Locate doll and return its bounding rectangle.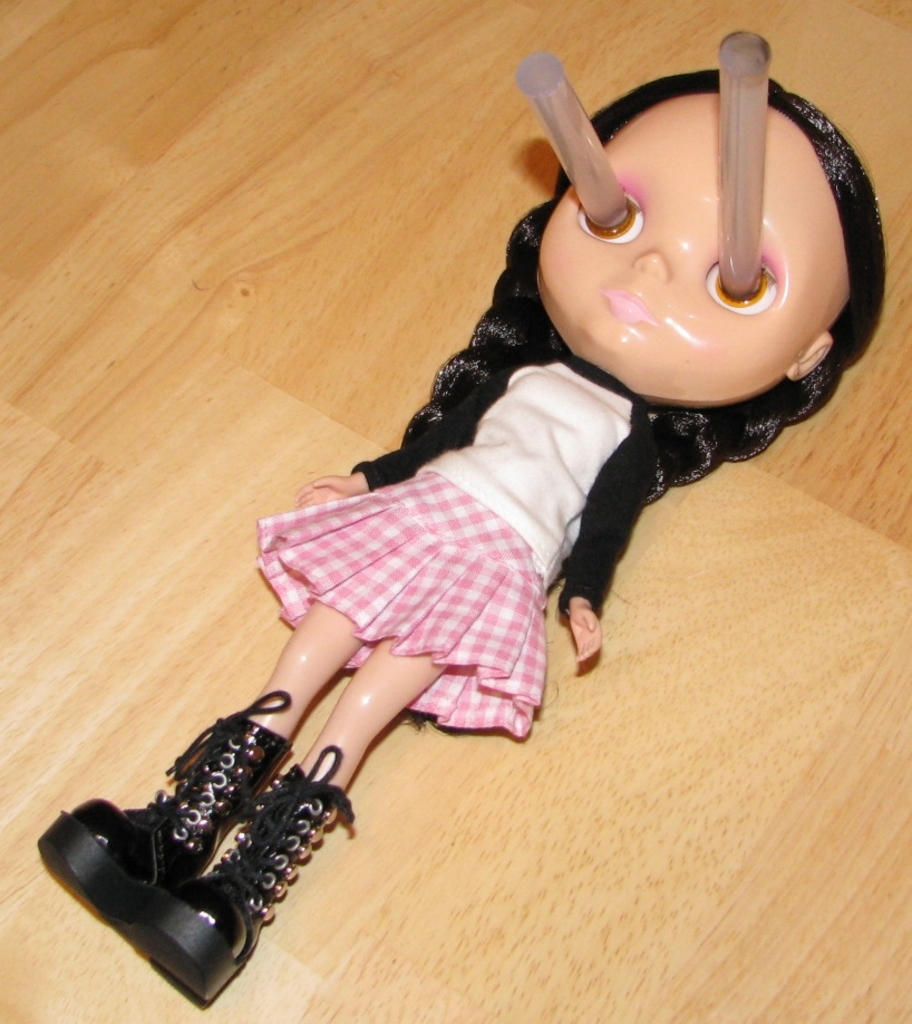
x1=135, y1=19, x2=877, y2=1023.
